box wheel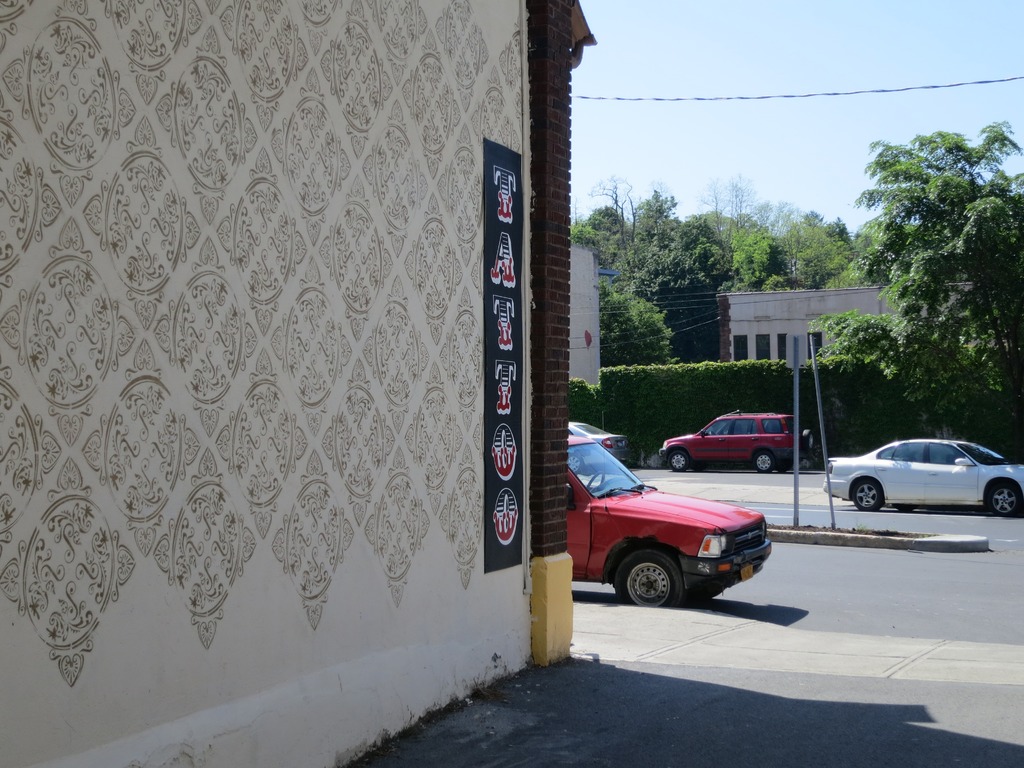
rect(618, 558, 702, 616)
